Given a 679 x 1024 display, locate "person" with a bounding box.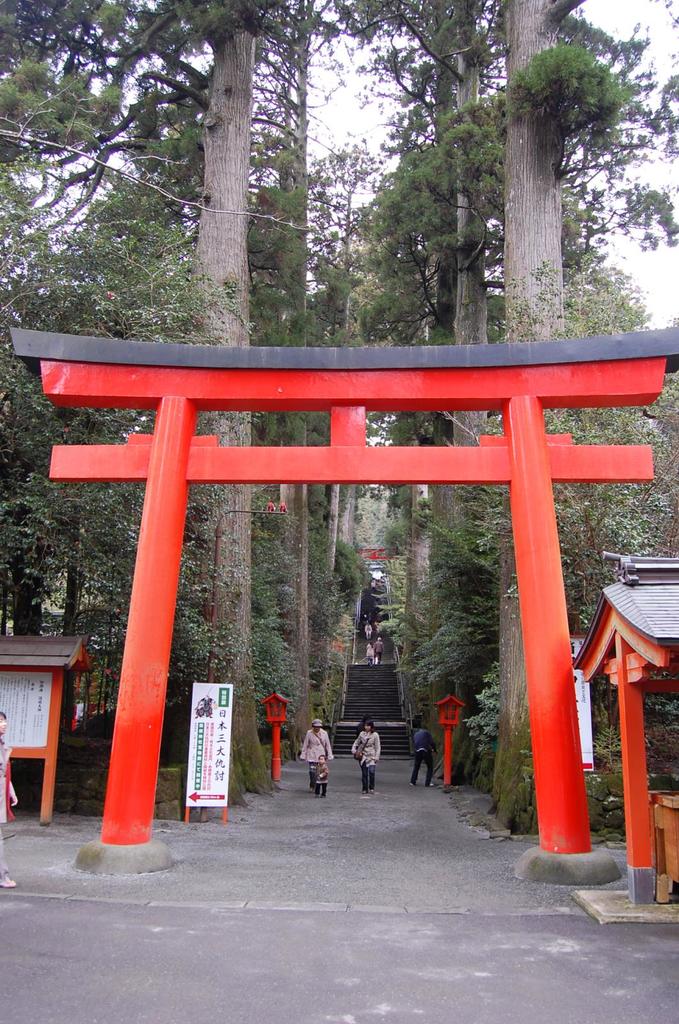
Located: locate(315, 753, 329, 795).
